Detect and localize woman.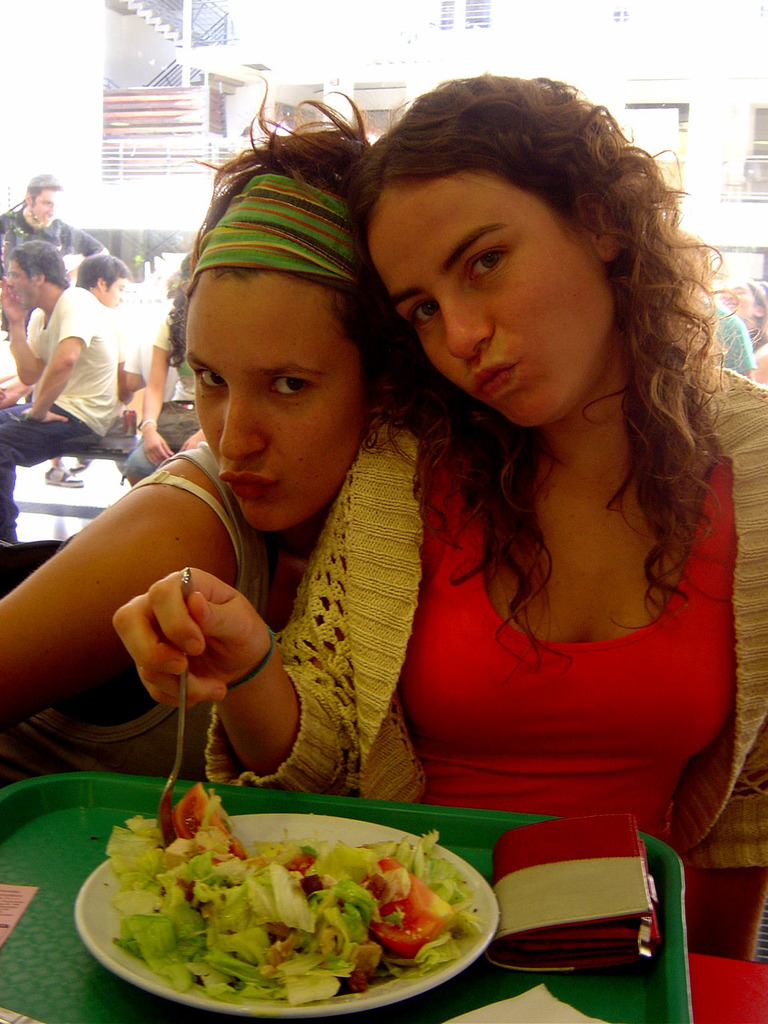
Localized at (0, 71, 401, 788).
